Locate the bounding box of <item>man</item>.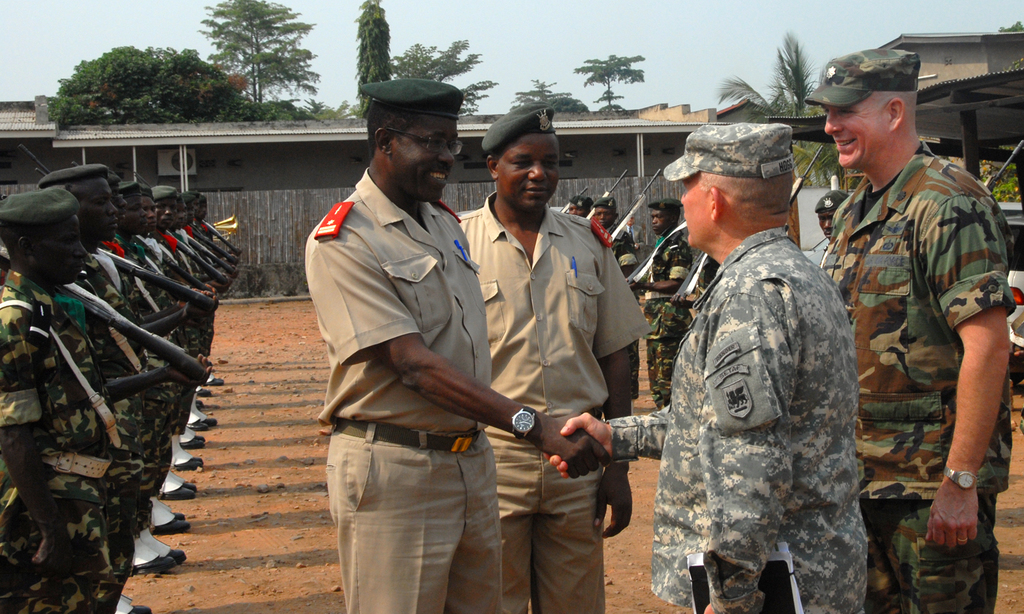
Bounding box: {"left": 0, "top": 174, "right": 236, "bottom": 613}.
